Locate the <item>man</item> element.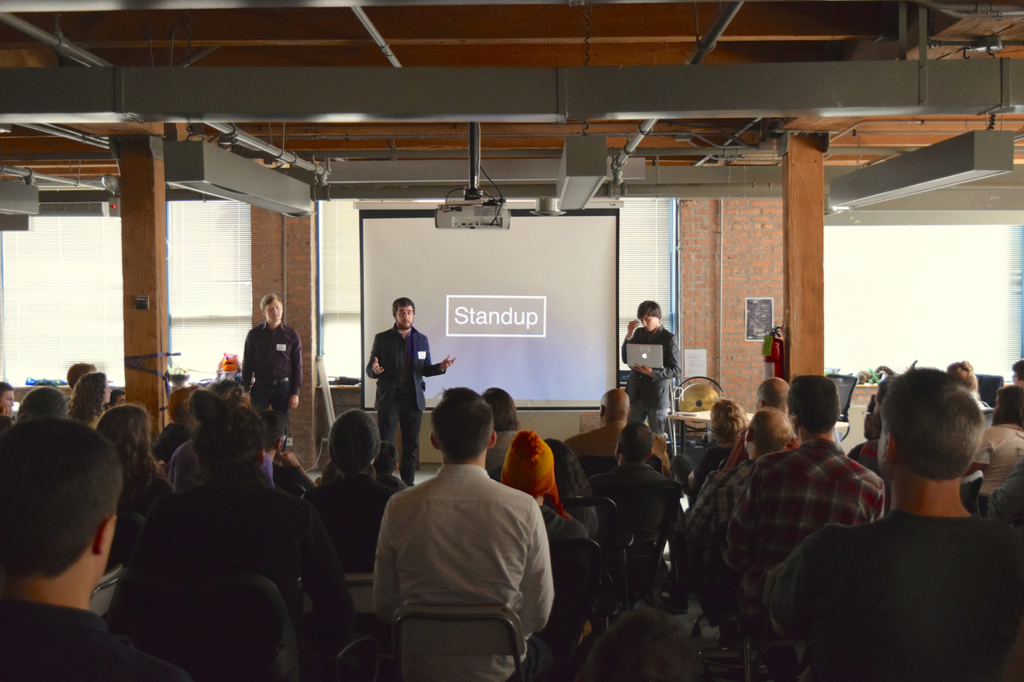
Element bbox: 674,406,794,564.
